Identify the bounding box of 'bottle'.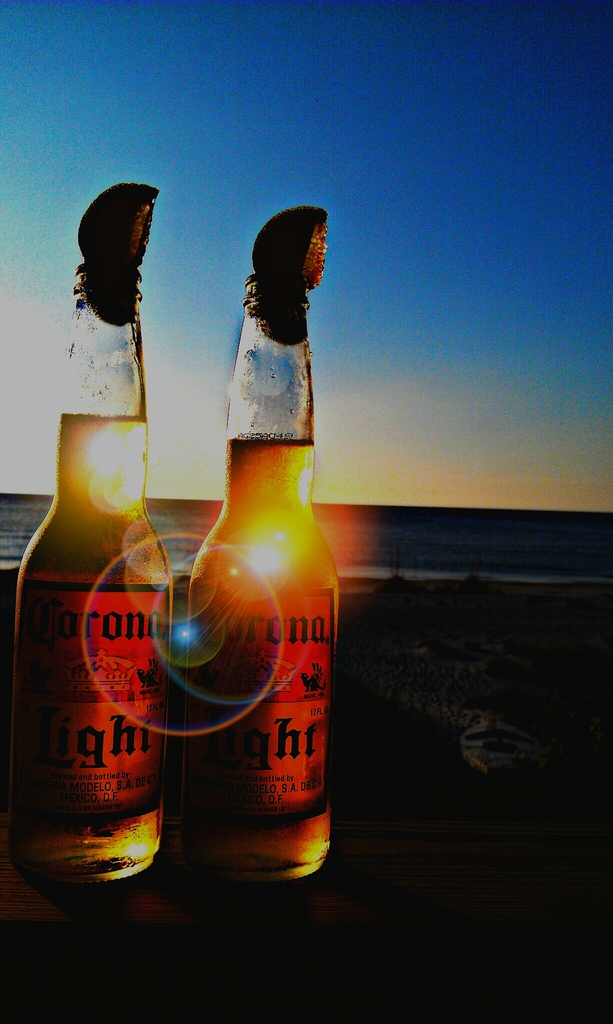
bbox=[168, 172, 345, 893].
